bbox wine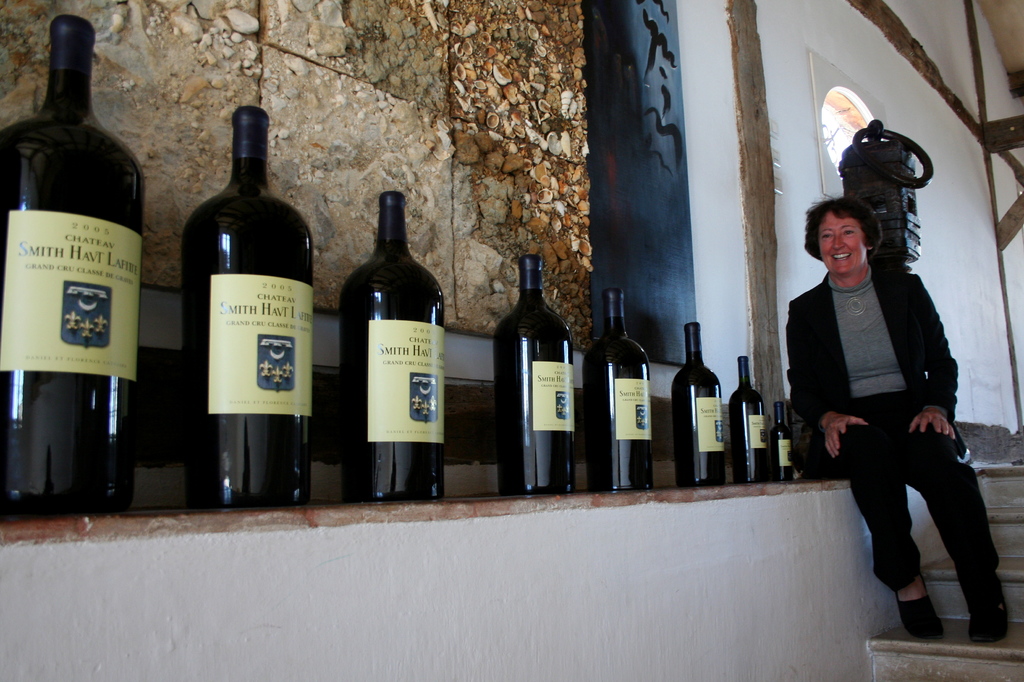
bbox=(732, 356, 772, 485)
